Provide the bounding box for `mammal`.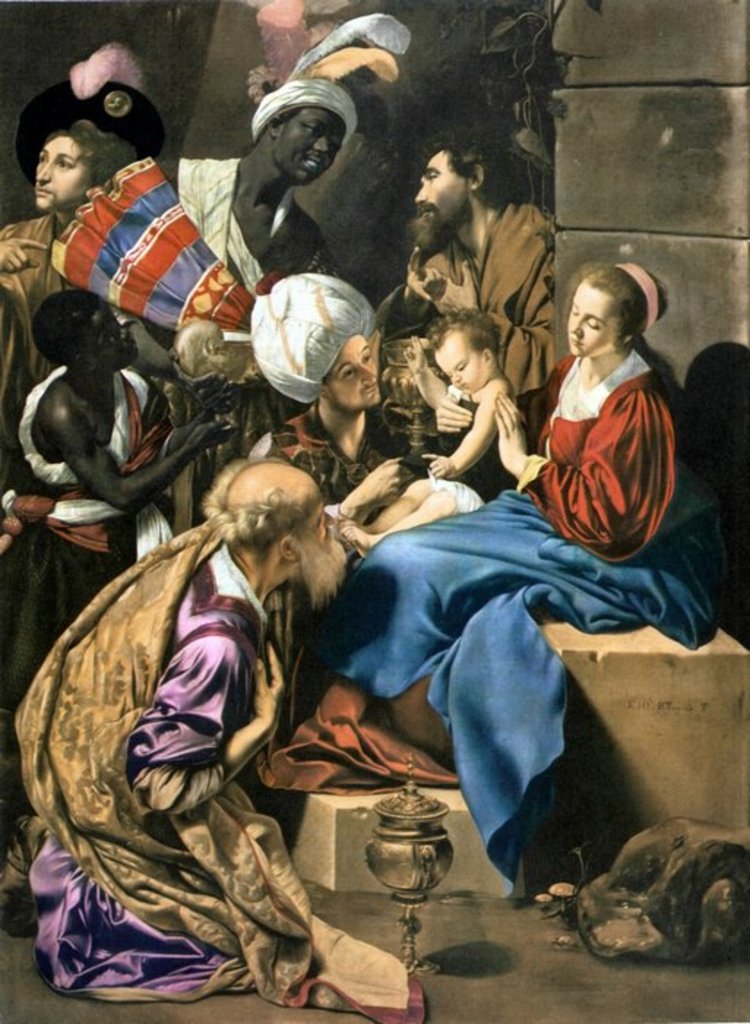
bbox(260, 262, 727, 895).
